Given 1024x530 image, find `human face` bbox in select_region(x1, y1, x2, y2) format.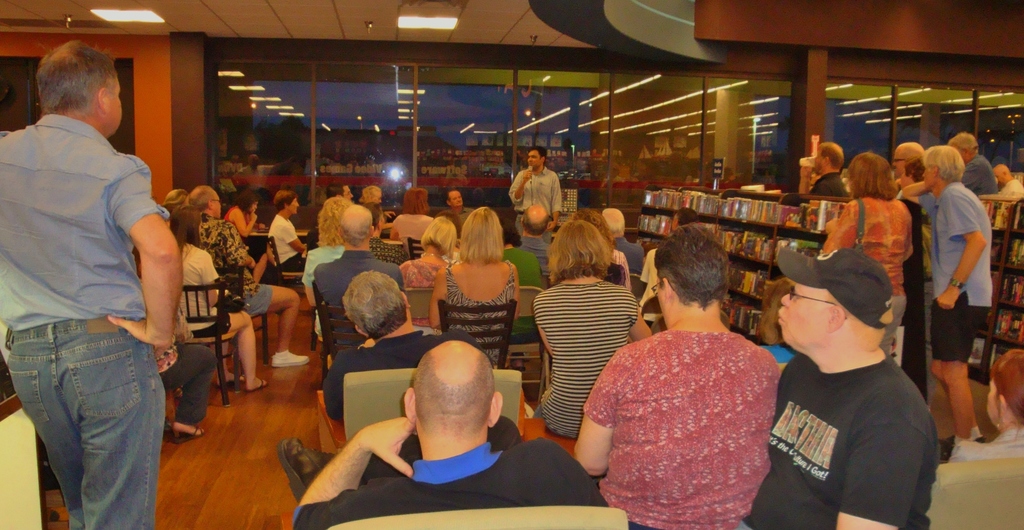
select_region(212, 193, 227, 218).
